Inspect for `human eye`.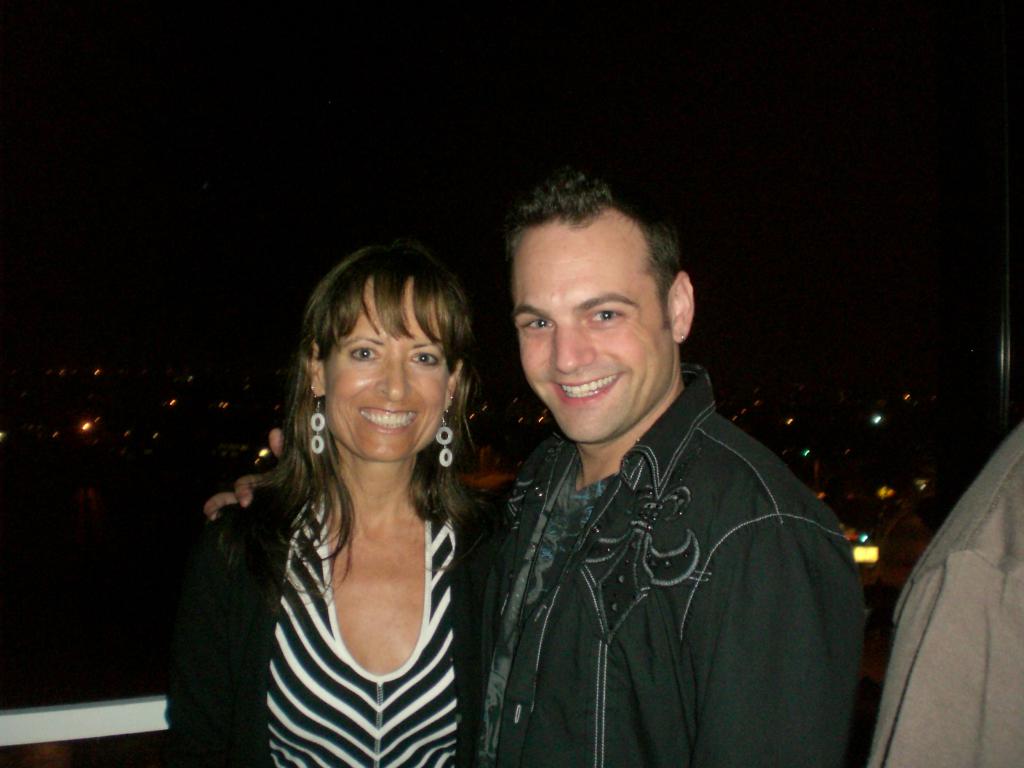
Inspection: (x1=586, y1=304, x2=625, y2=326).
